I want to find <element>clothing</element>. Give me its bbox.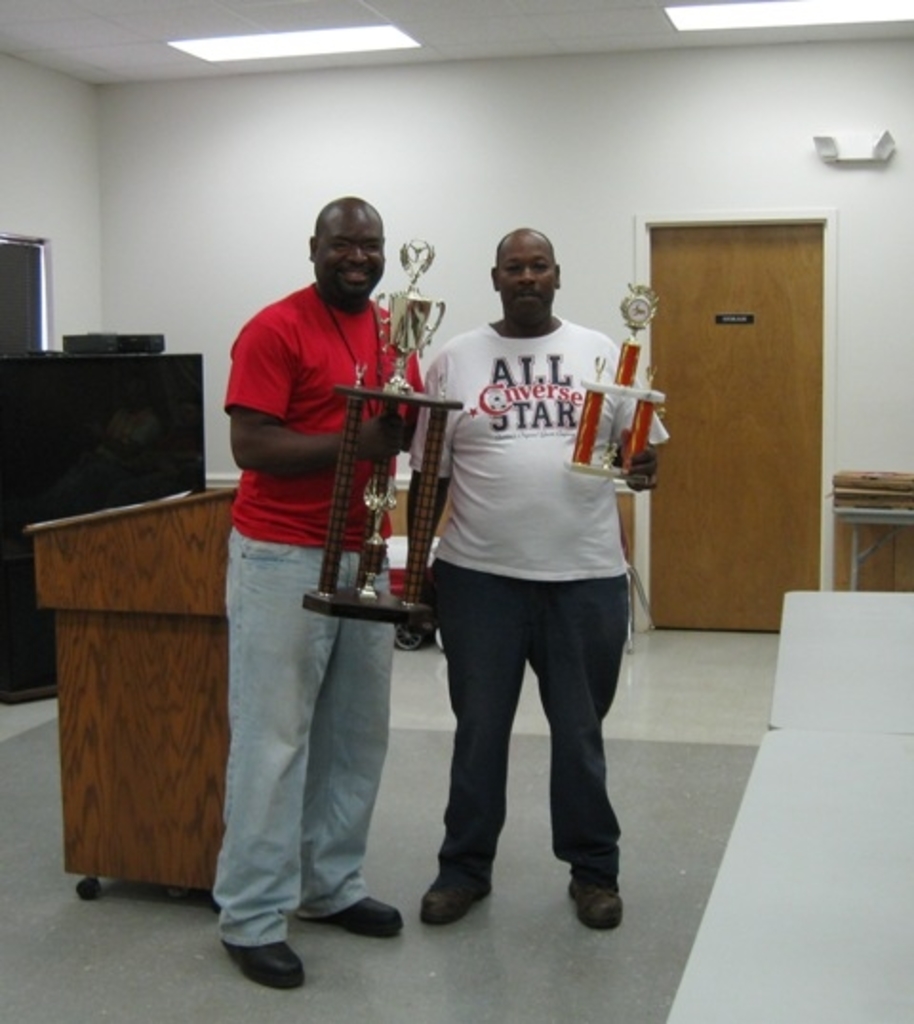
406:324:670:881.
